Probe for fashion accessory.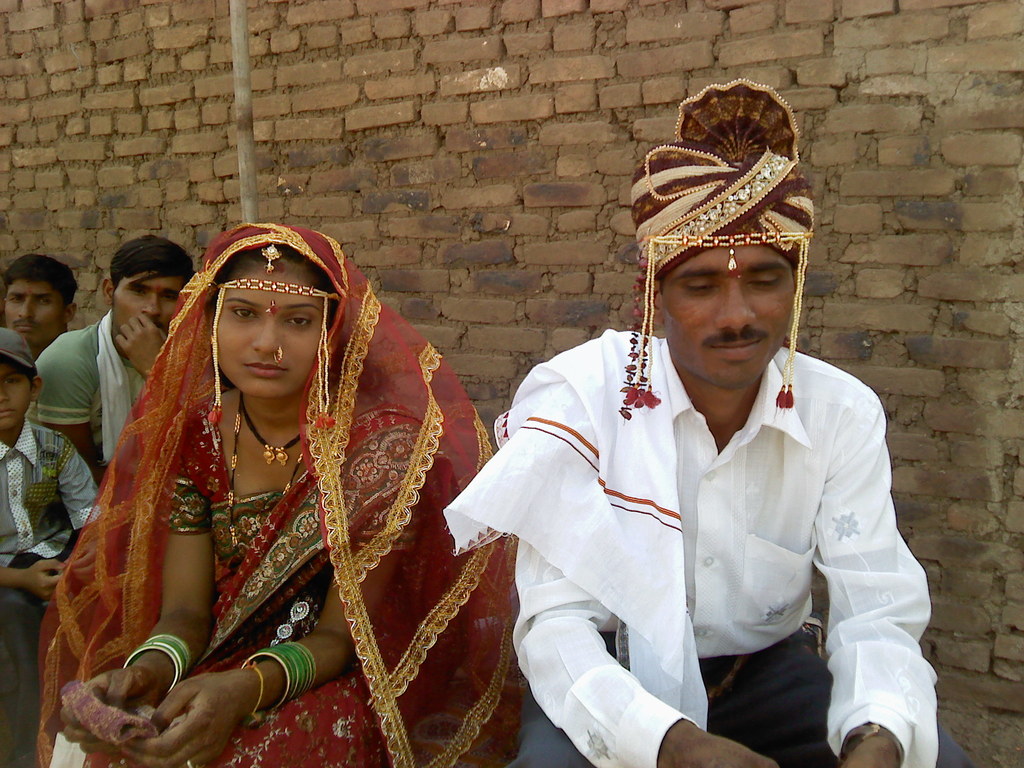
Probe result: 259, 244, 282, 272.
